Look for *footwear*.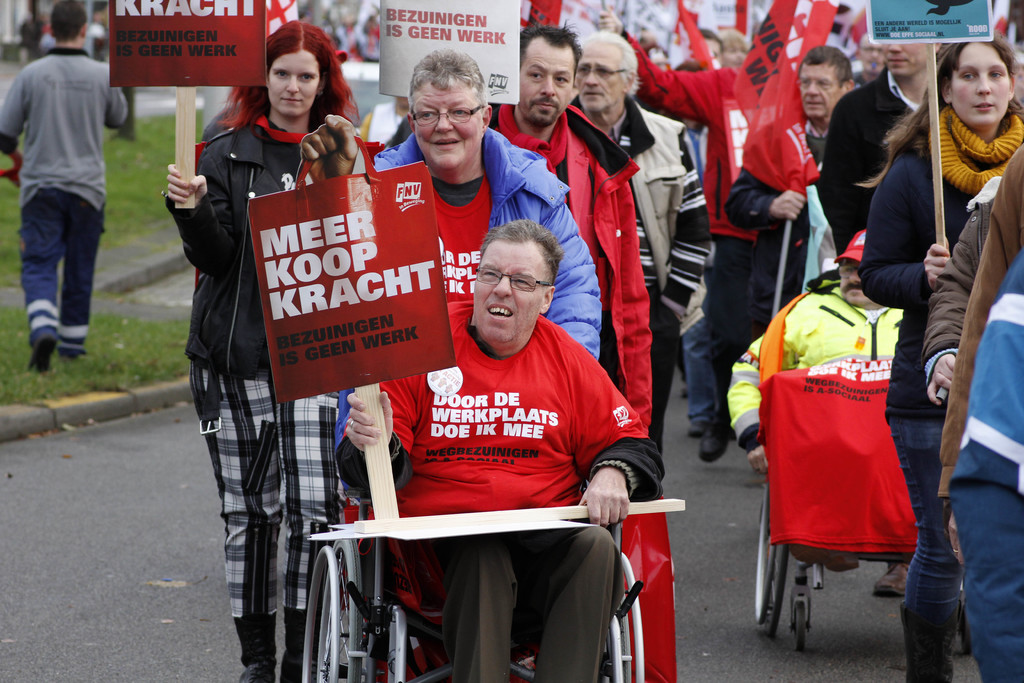
Found: BBox(793, 547, 865, 578).
